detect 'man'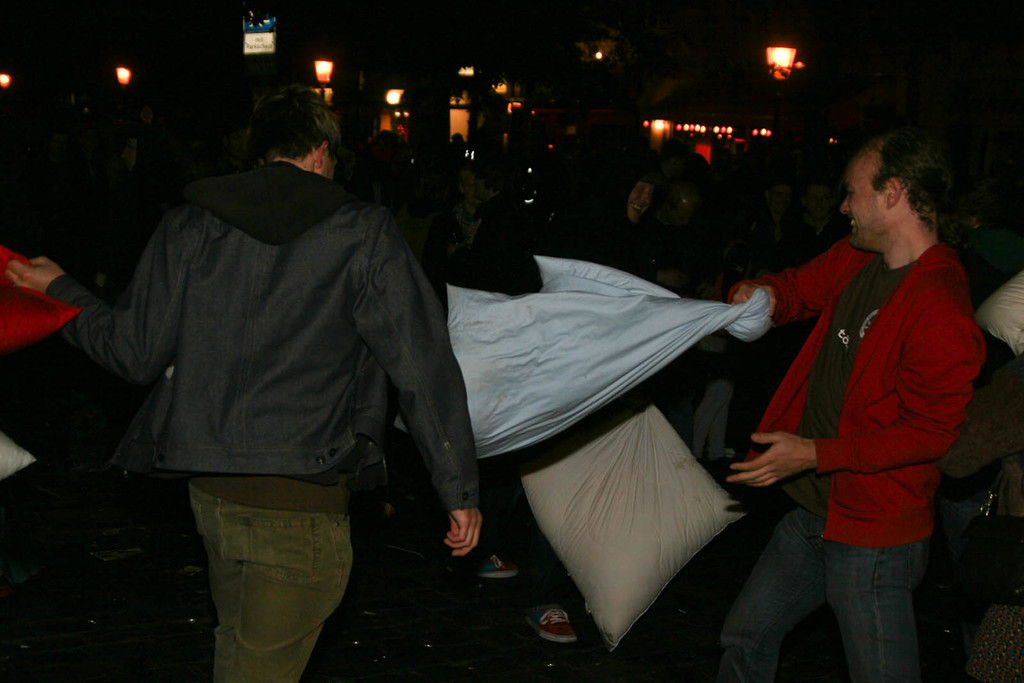
crop(721, 138, 1005, 682)
